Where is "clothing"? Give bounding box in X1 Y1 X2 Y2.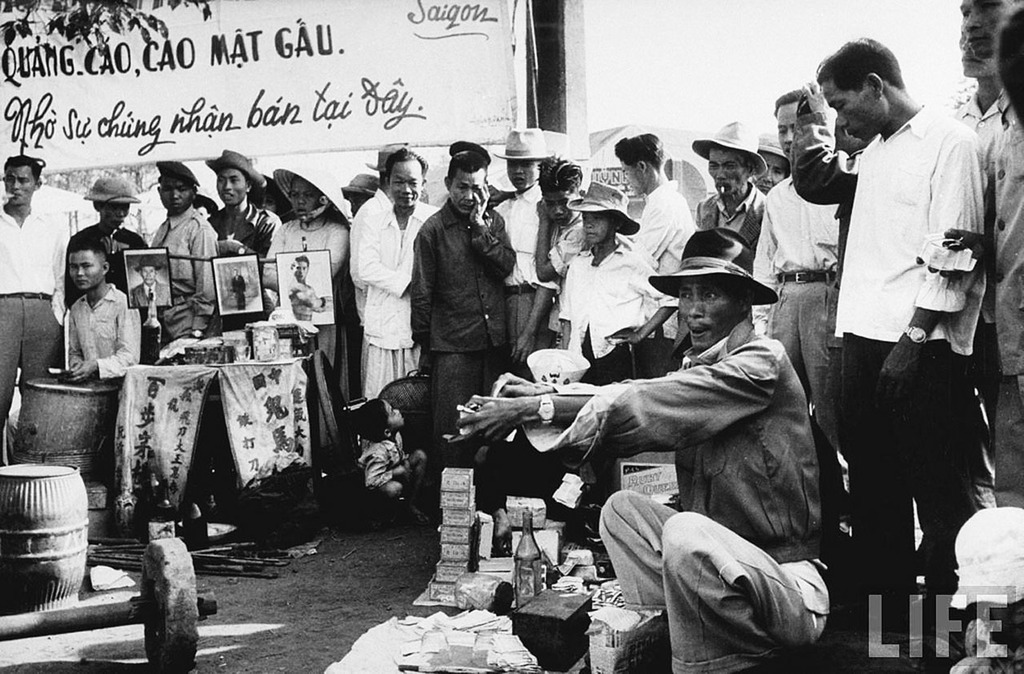
130 280 171 306.
